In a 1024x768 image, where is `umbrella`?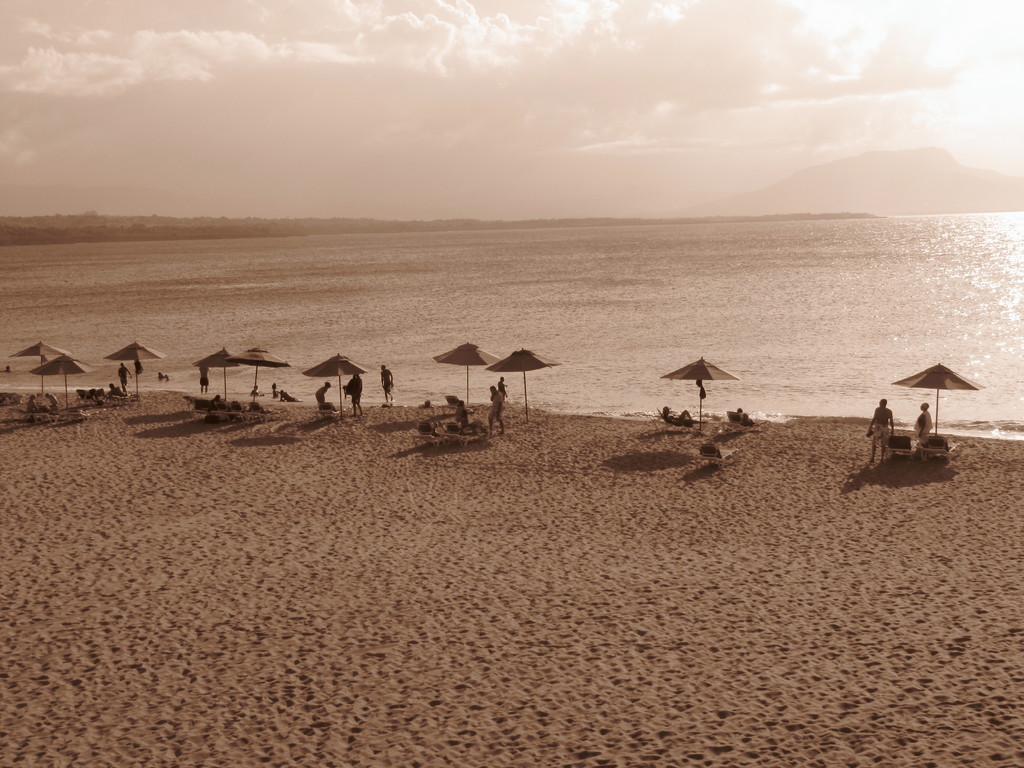
crop(195, 349, 242, 404).
